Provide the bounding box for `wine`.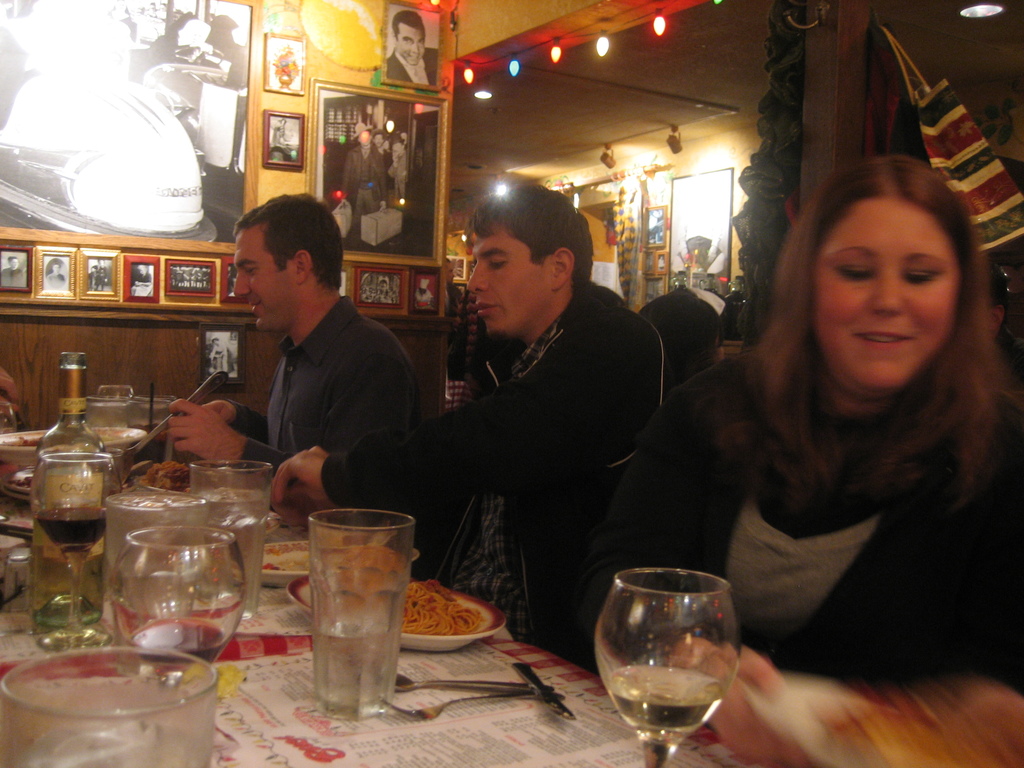
bbox=[115, 617, 229, 669].
